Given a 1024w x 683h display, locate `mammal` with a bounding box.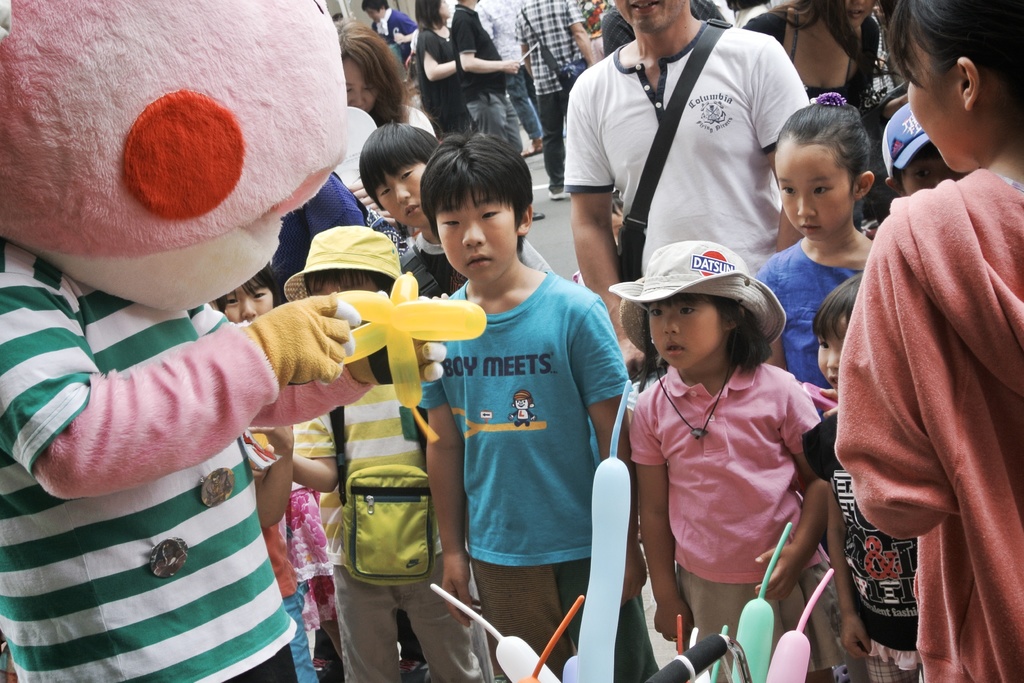
Located: 212,258,346,682.
